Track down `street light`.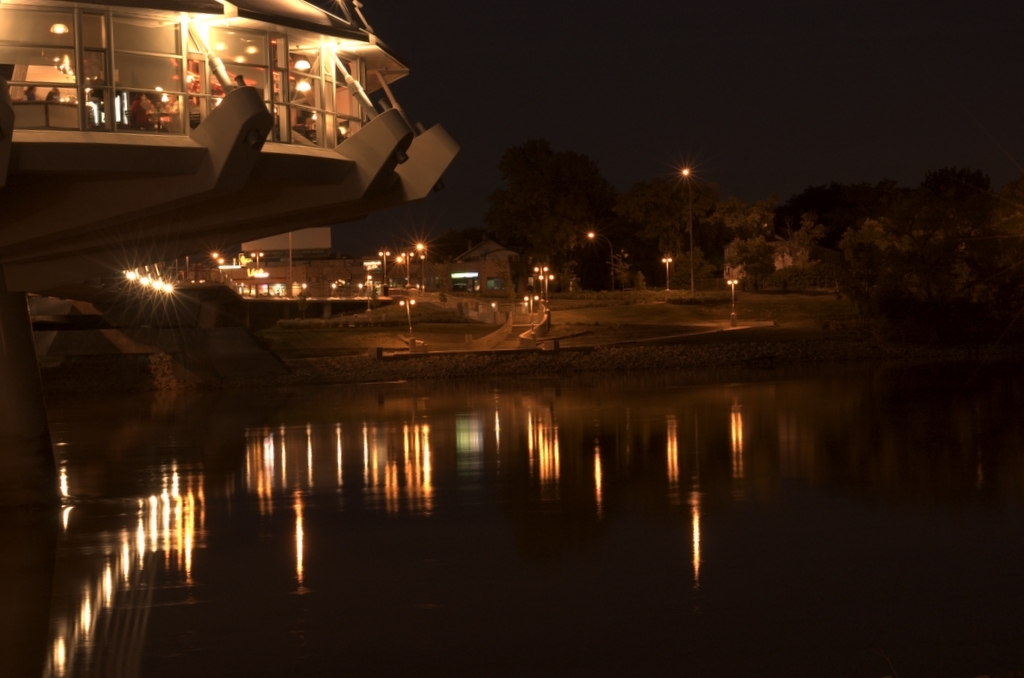
Tracked to 400:298:416:336.
